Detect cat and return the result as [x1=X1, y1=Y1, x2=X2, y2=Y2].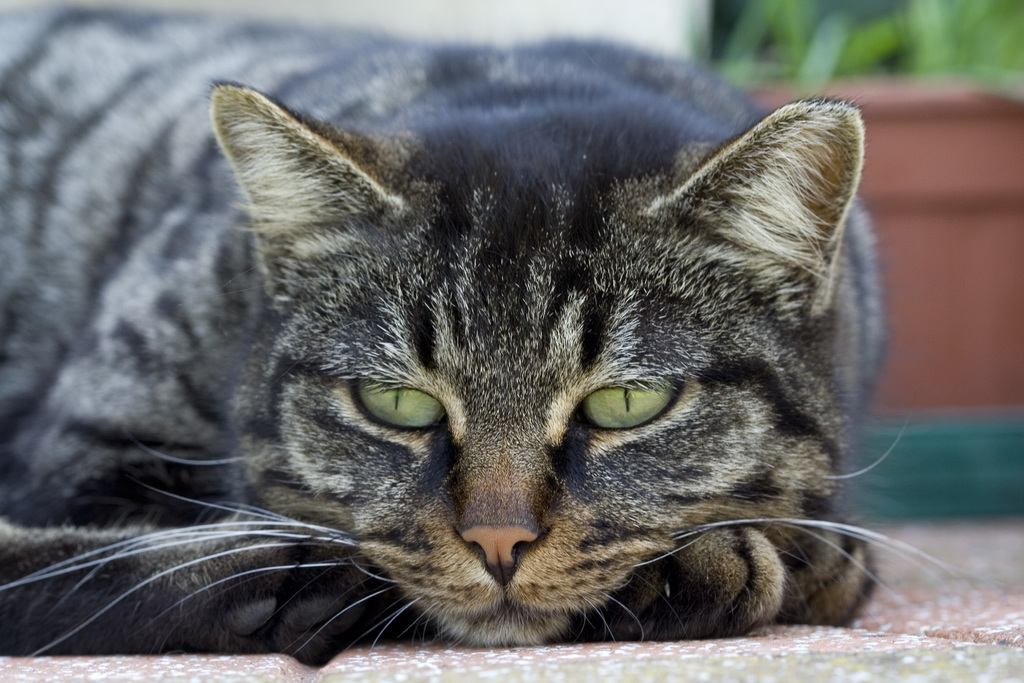
[x1=0, y1=0, x2=967, y2=673].
